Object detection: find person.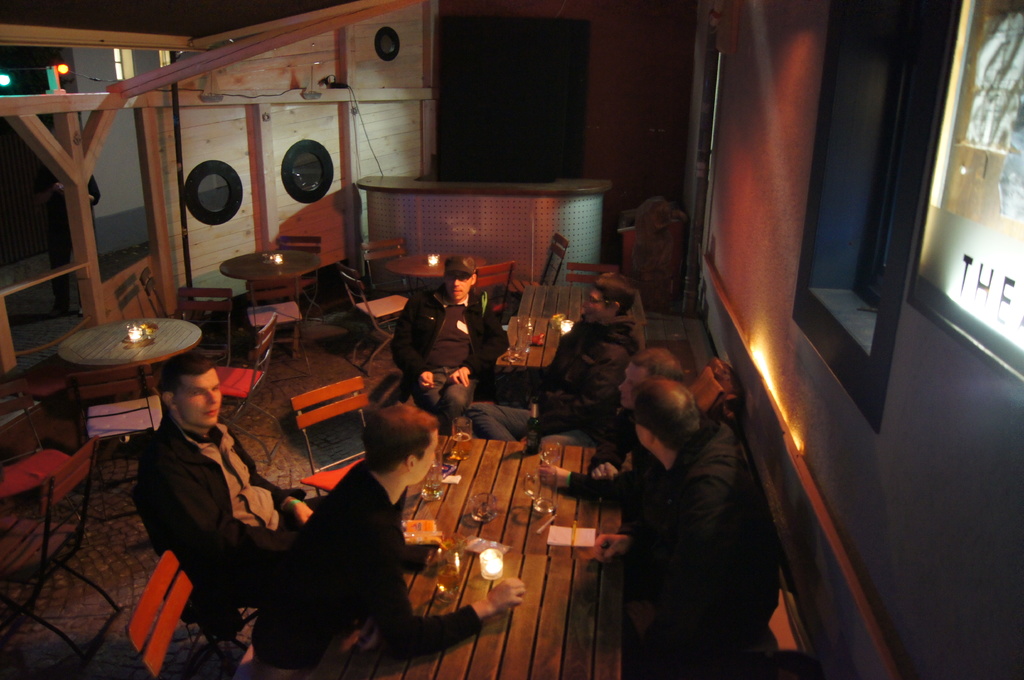
466:265:643:445.
